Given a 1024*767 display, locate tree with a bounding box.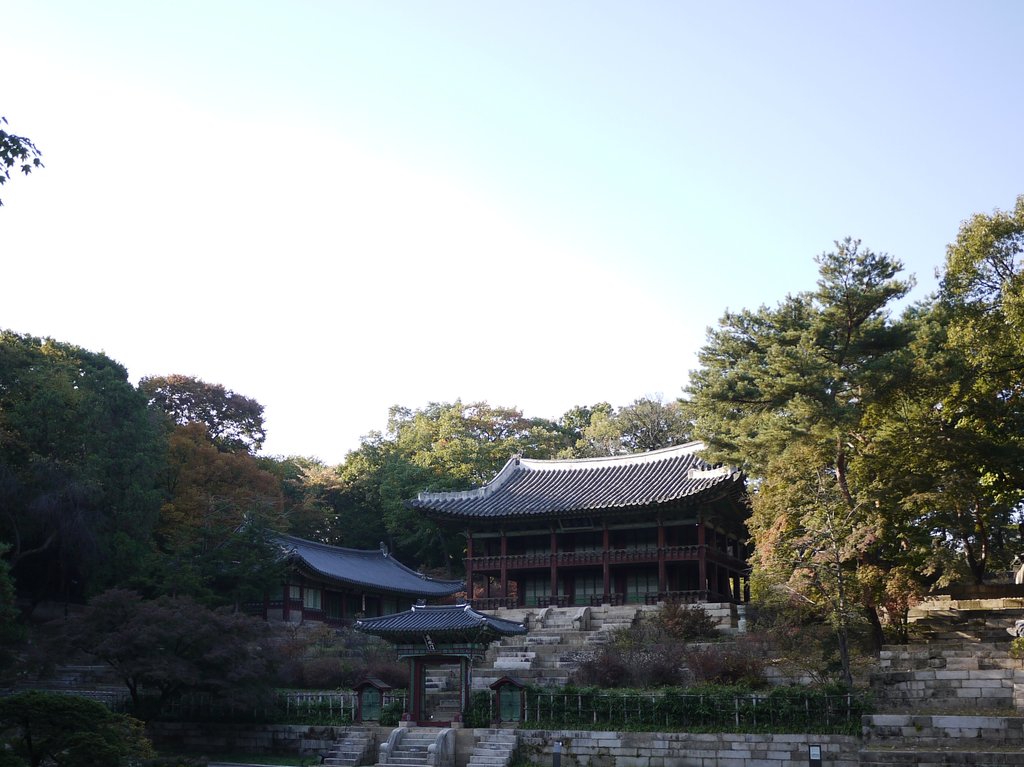
Located: bbox=[901, 200, 1023, 598].
